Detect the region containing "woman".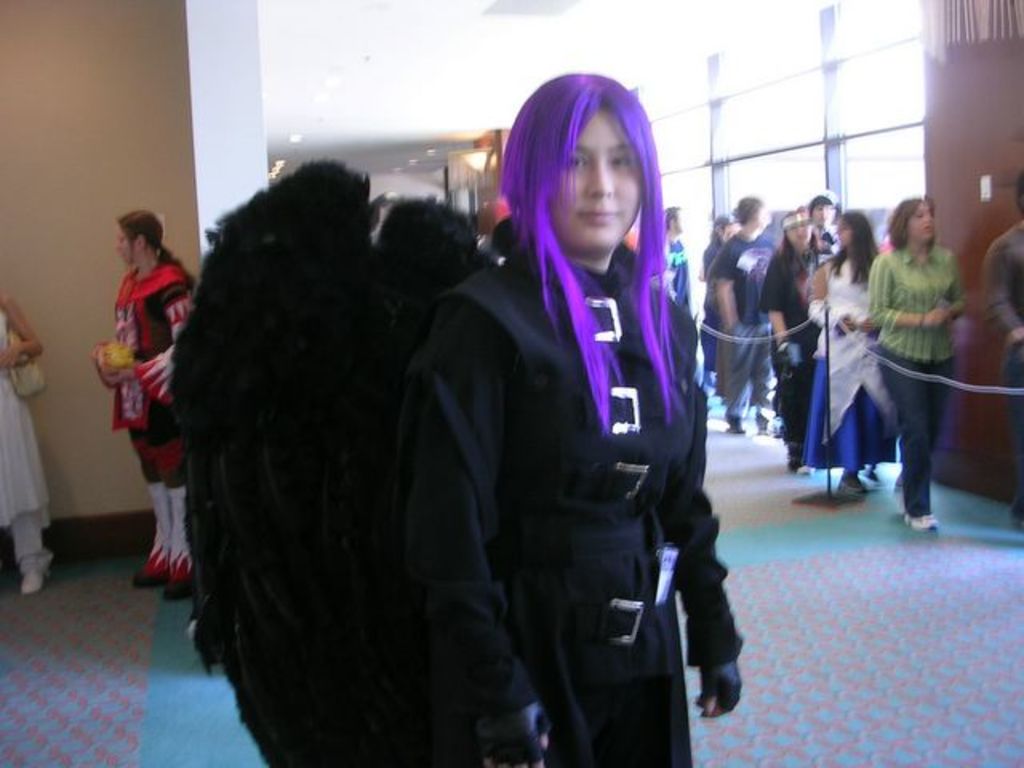
crop(413, 74, 715, 707).
